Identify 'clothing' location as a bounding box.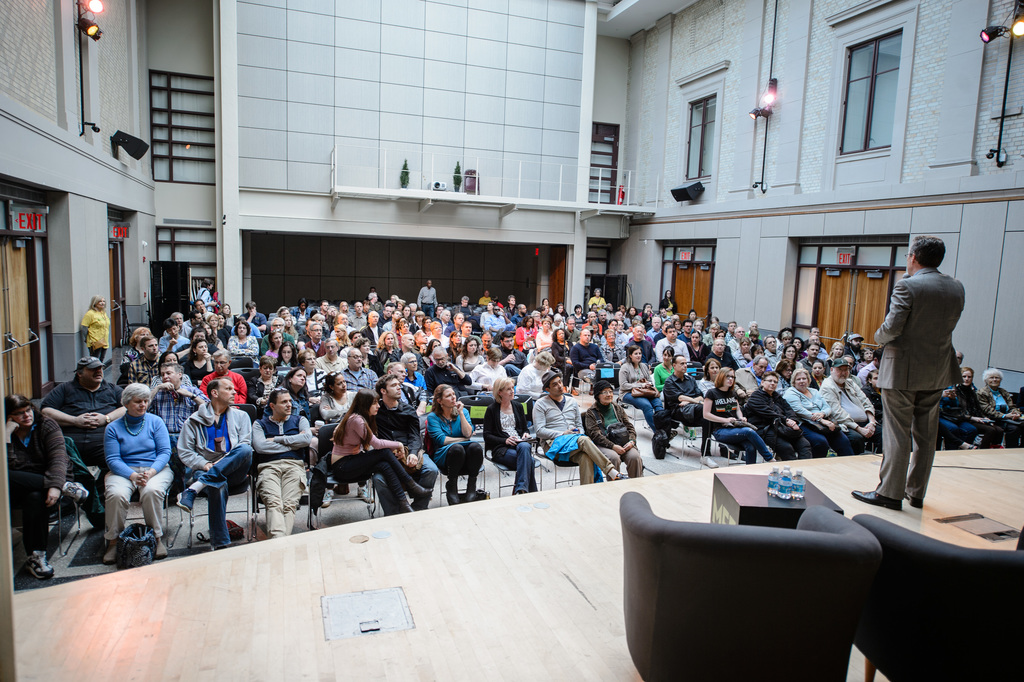
703/384/772/459.
